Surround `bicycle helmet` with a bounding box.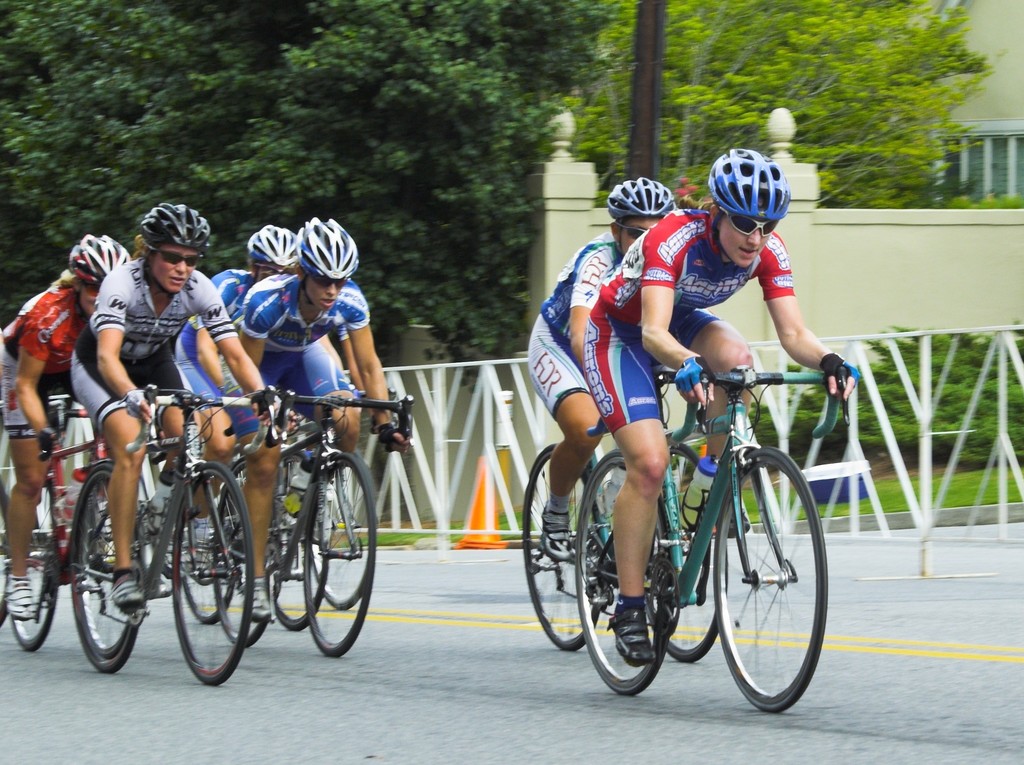
detection(711, 152, 790, 222).
